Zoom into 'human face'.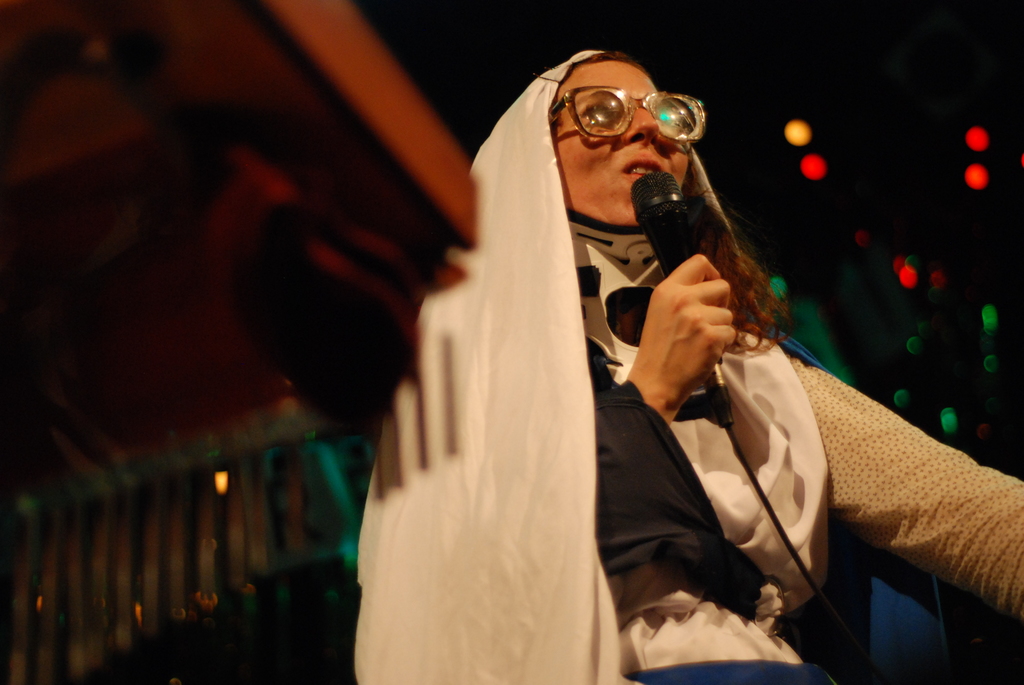
Zoom target: BBox(549, 62, 688, 224).
